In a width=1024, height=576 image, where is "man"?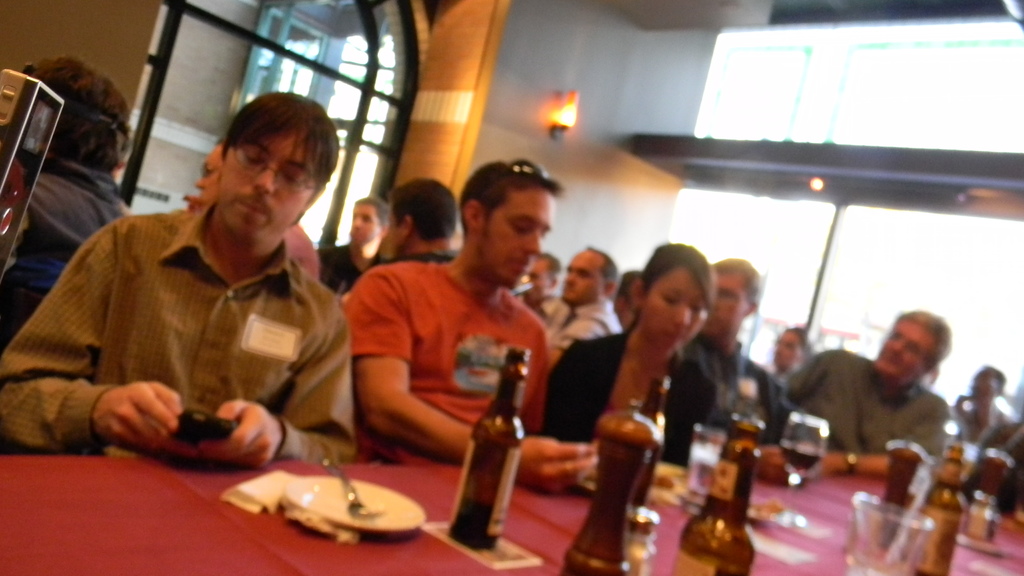
[330, 151, 602, 497].
